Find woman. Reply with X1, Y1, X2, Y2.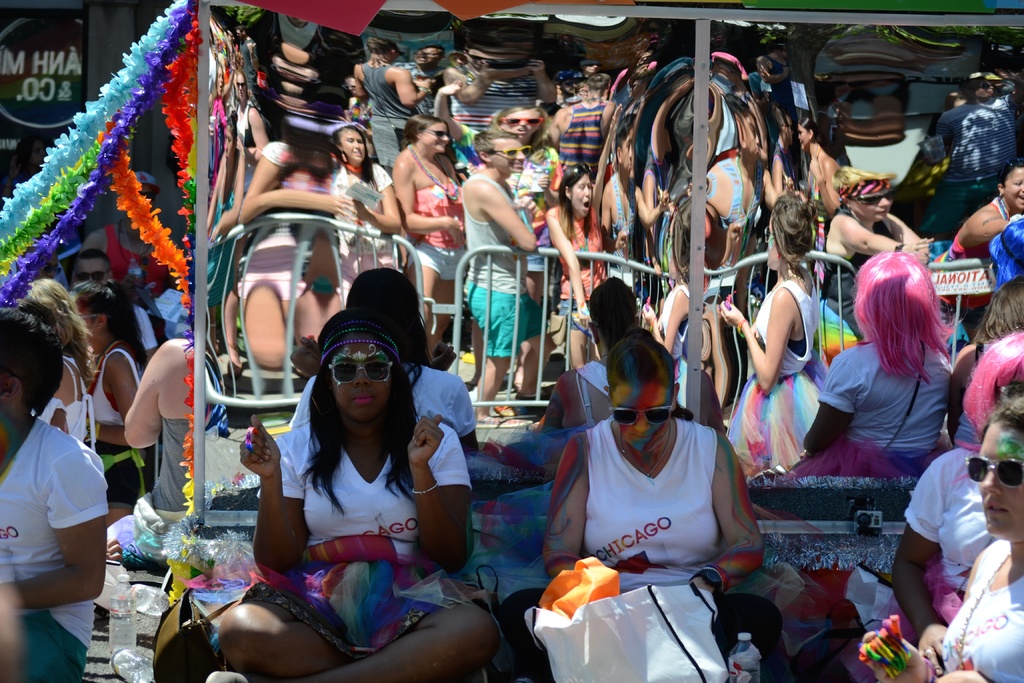
888, 333, 1023, 677.
